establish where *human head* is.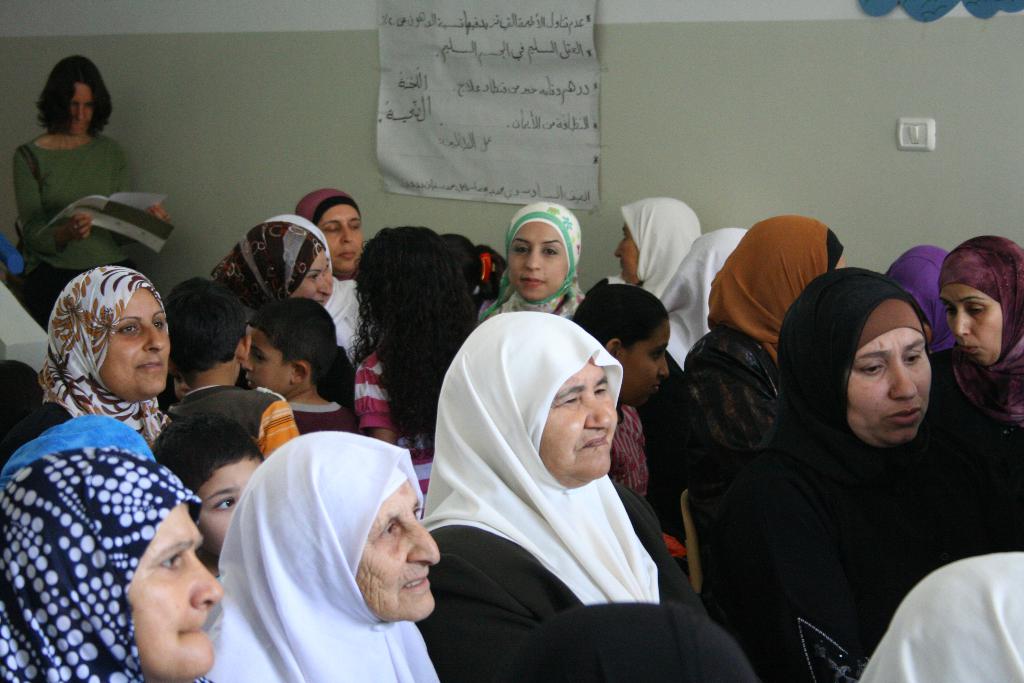
Established at 696/225/749/310.
